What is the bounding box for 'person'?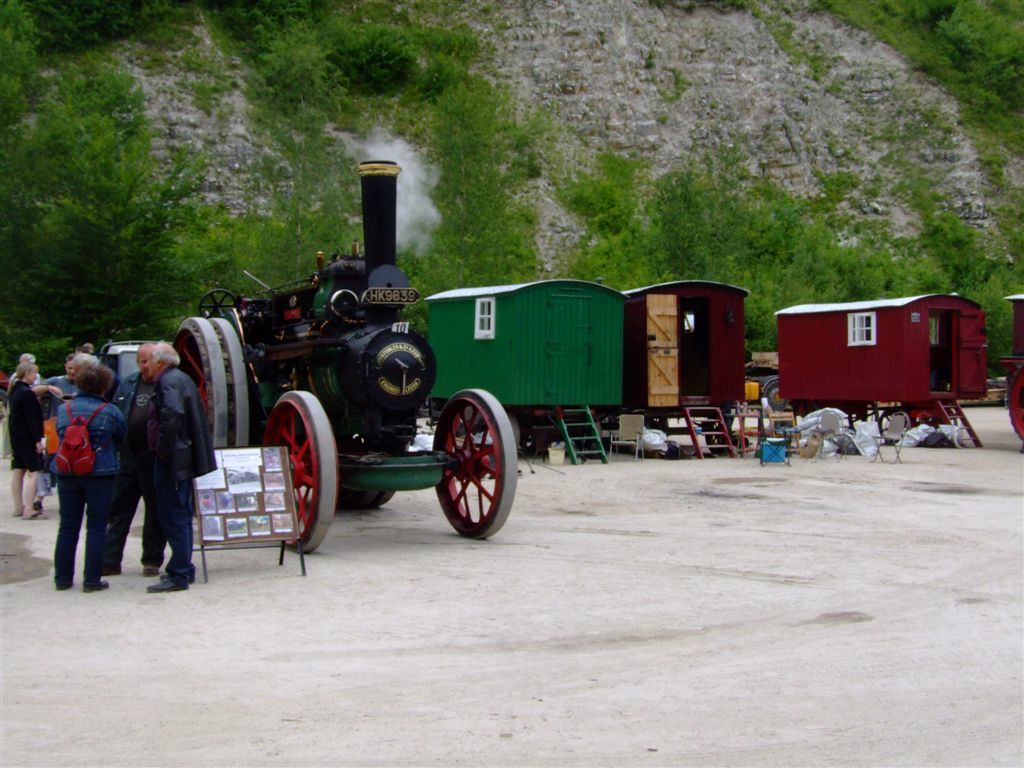
detection(36, 357, 81, 499).
